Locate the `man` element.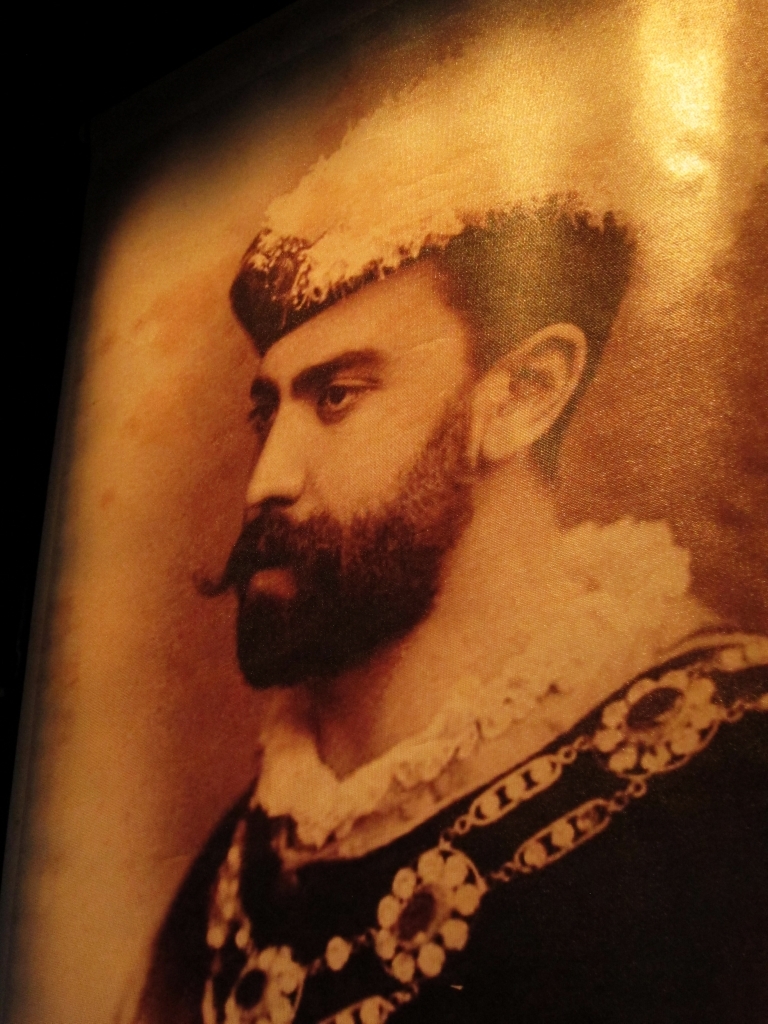
Element bbox: 85,67,755,957.
